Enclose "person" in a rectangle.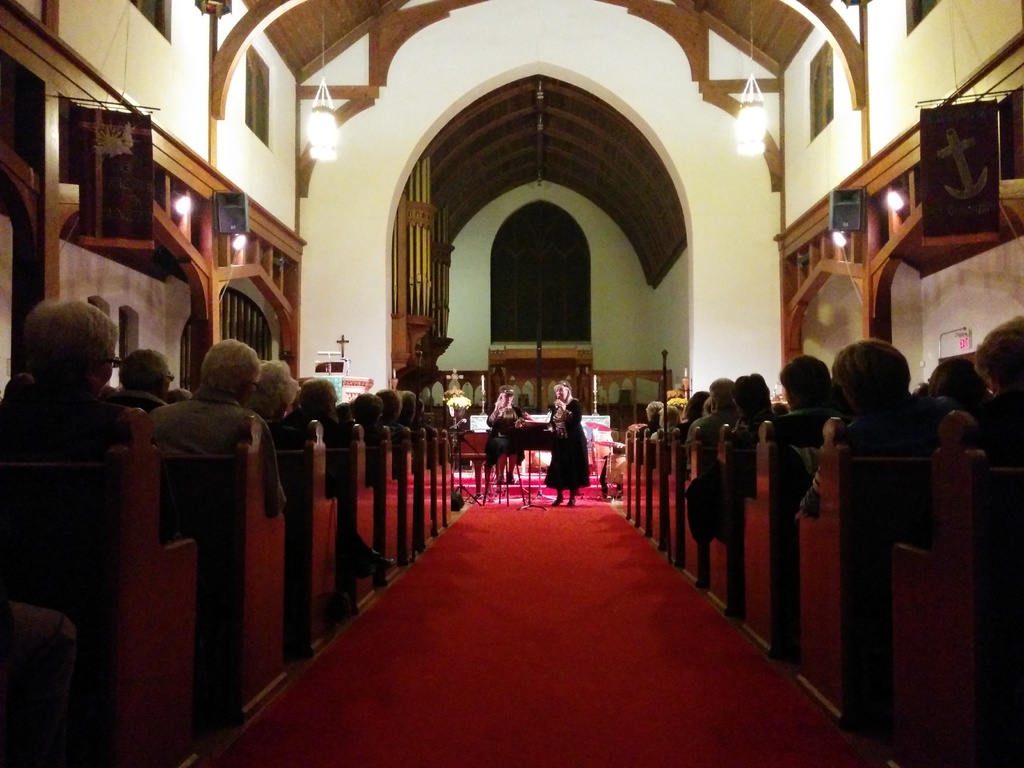
detection(486, 383, 528, 484).
